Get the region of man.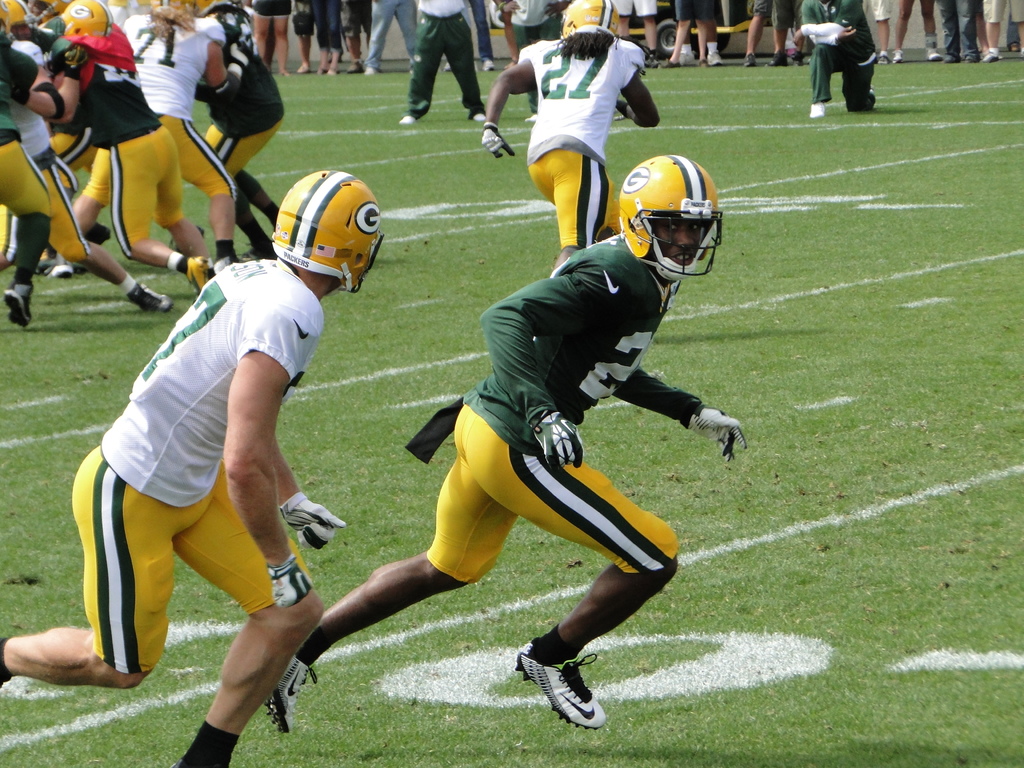
crop(62, 177, 378, 735).
